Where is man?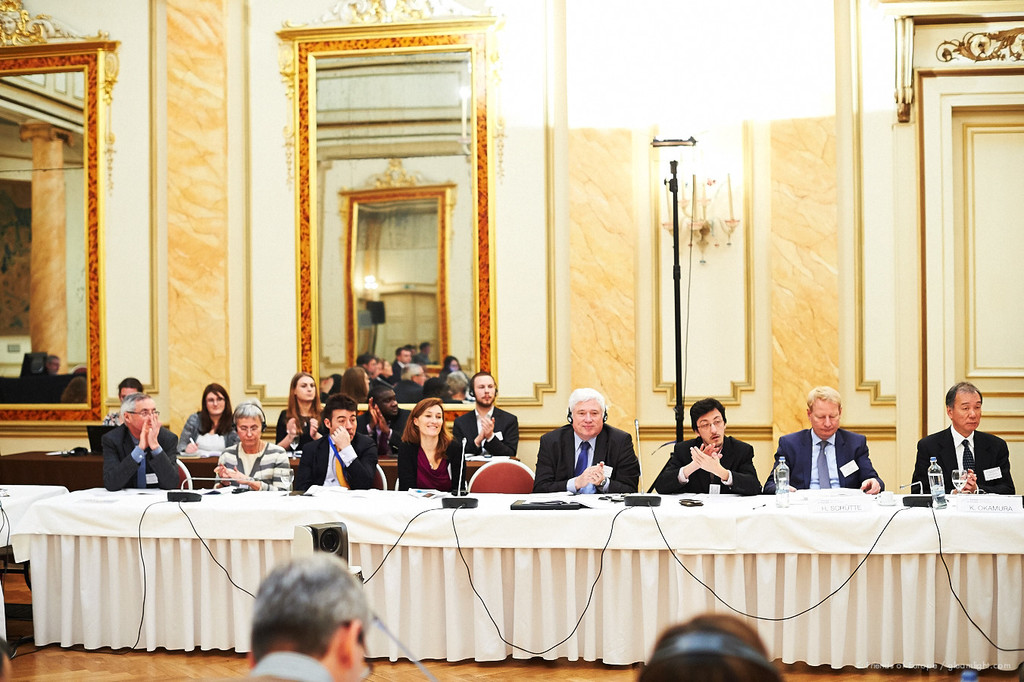
<bbox>760, 385, 883, 493</bbox>.
